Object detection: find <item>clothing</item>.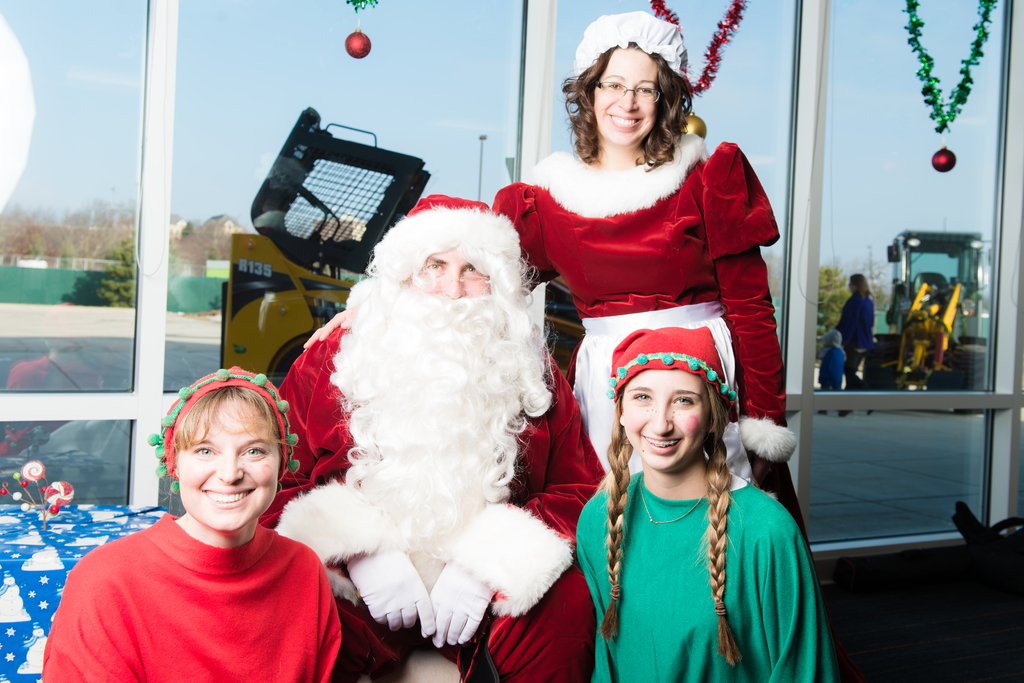
x1=42, y1=509, x2=344, y2=682.
